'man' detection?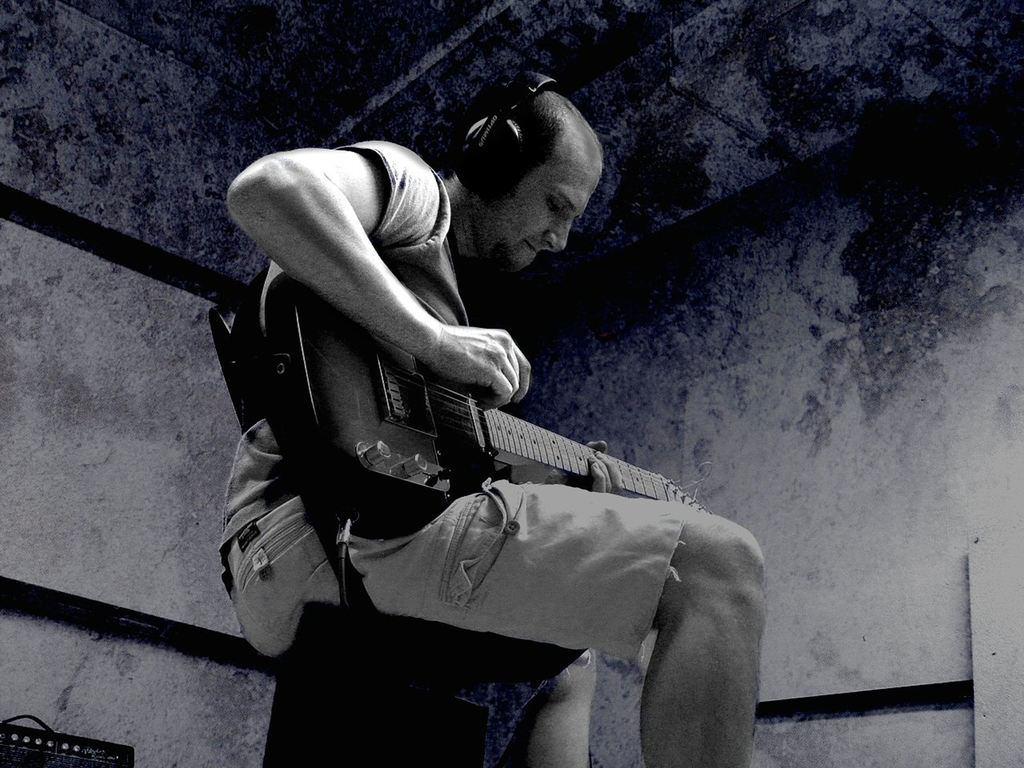
207/90/801/728
